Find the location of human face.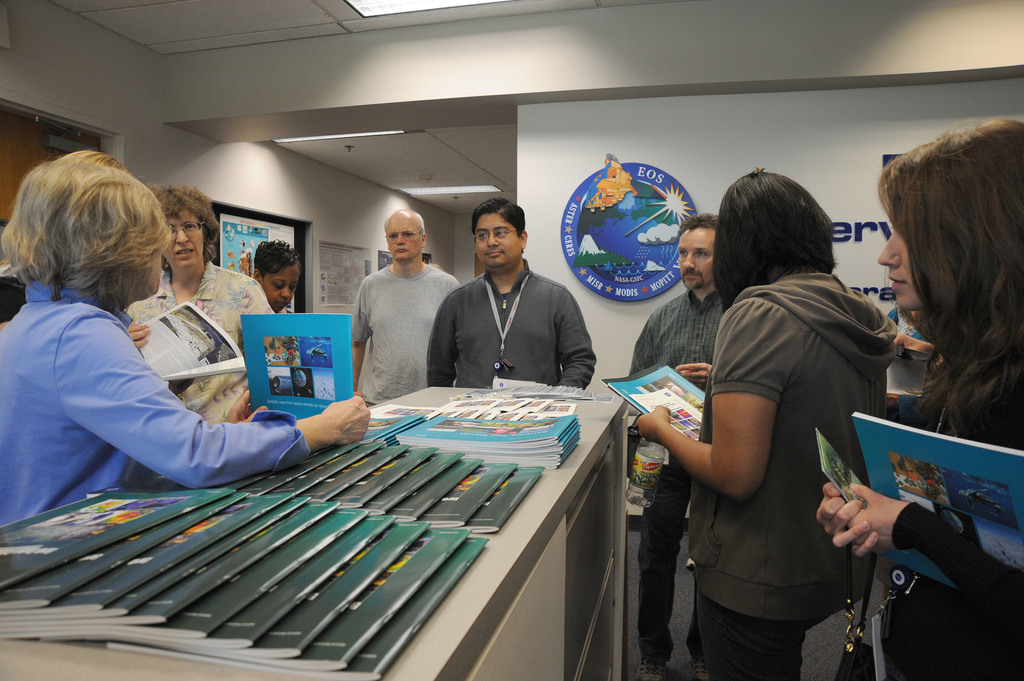
Location: pyautogui.locateOnScreen(475, 211, 523, 269).
